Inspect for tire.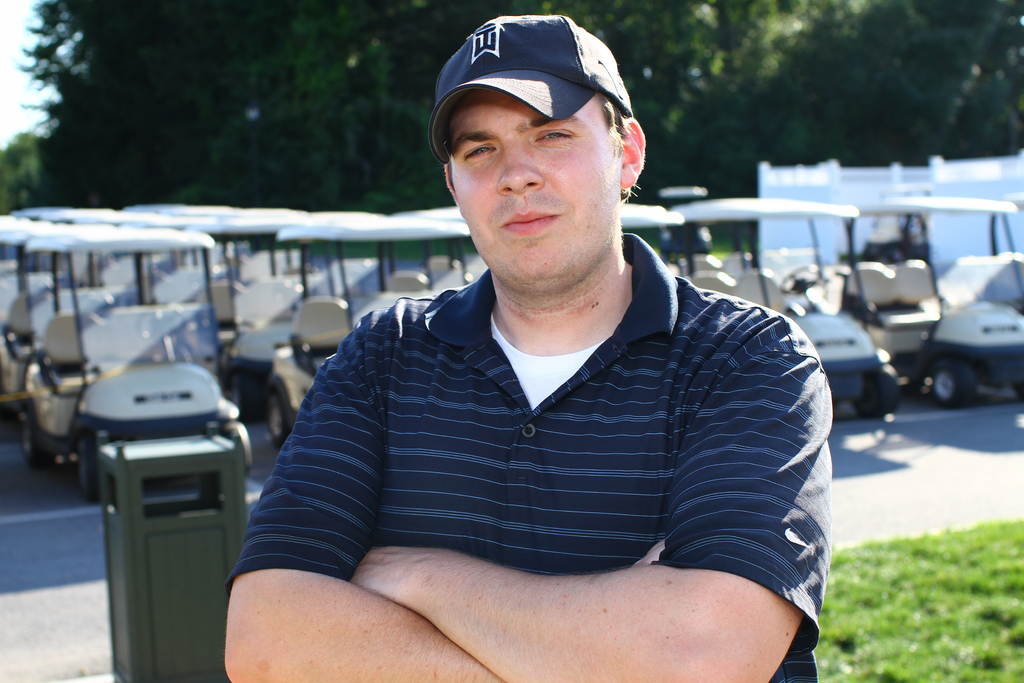
Inspection: [269,391,292,449].
